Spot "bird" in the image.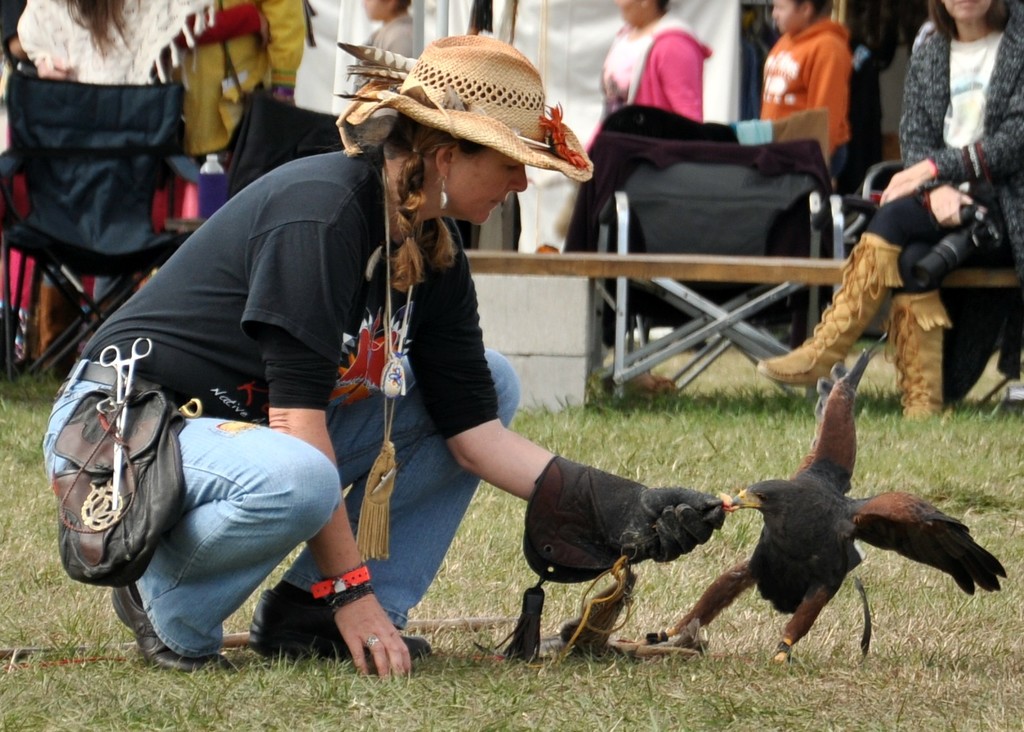
"bird" found at bbox=[696, 371, 985, 655].
